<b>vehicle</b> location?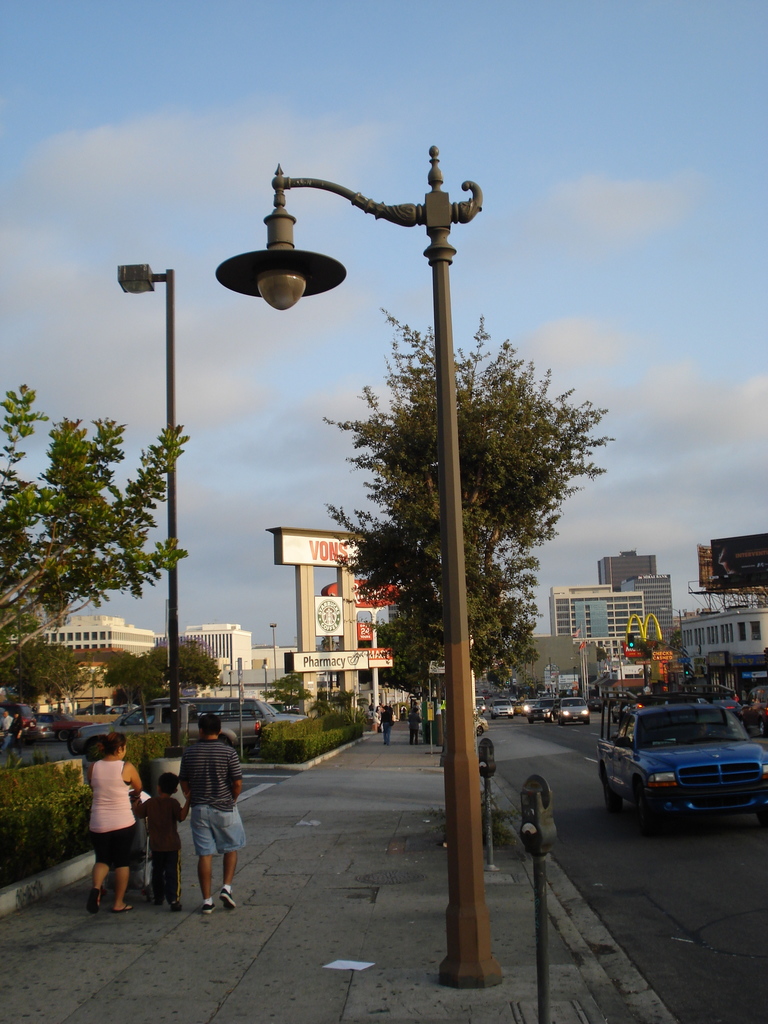
region(77, 695, 312, 756)
